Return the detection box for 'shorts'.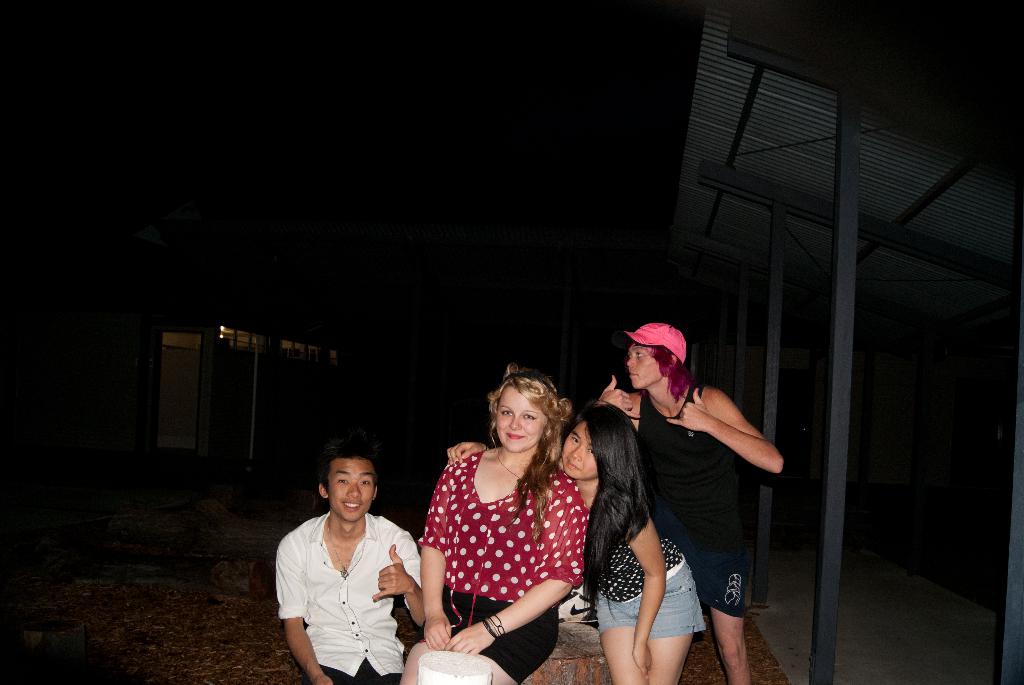
{"x1": 596, "y1": 557, "x2": 705, "y2": 639}.
